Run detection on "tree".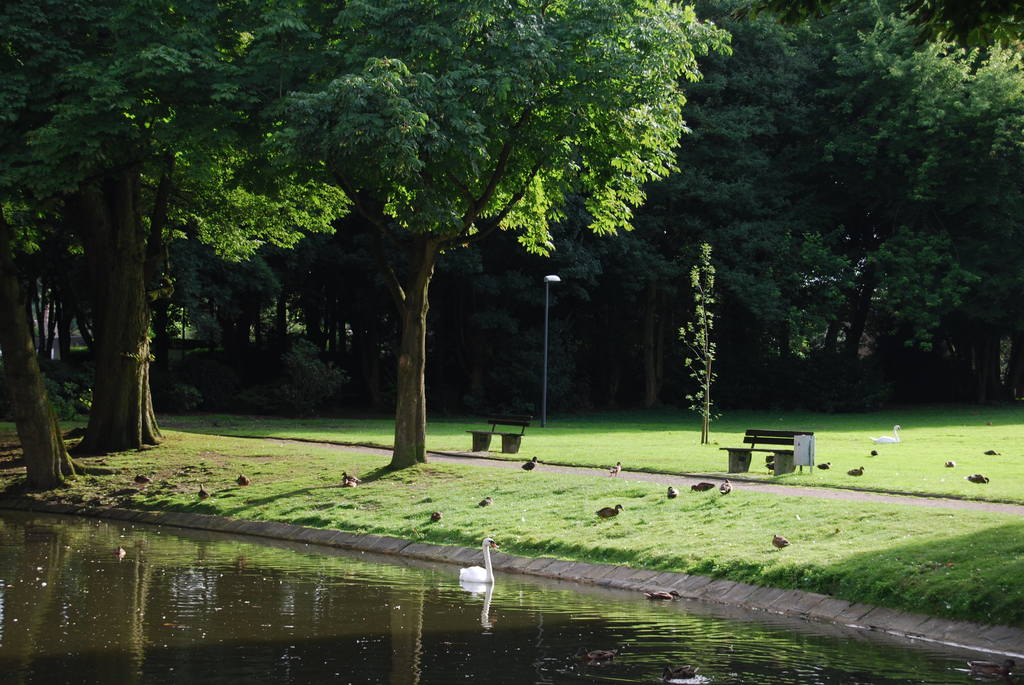
Result: 490,0,1023,431.
